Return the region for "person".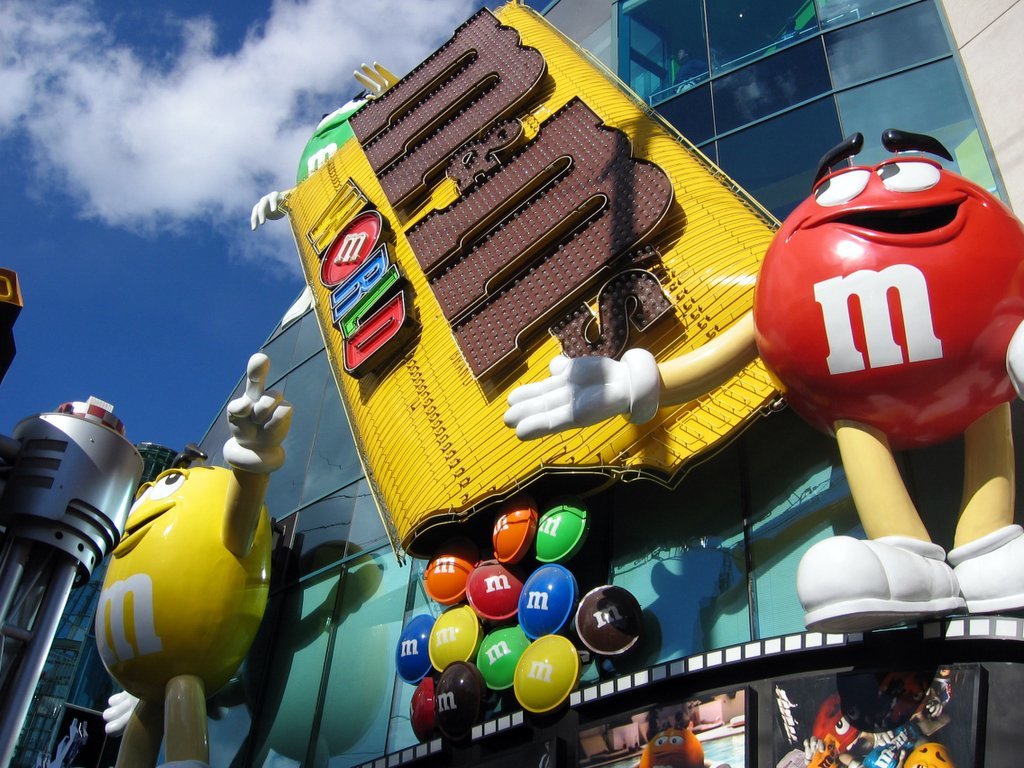
500,127,1023,637.
